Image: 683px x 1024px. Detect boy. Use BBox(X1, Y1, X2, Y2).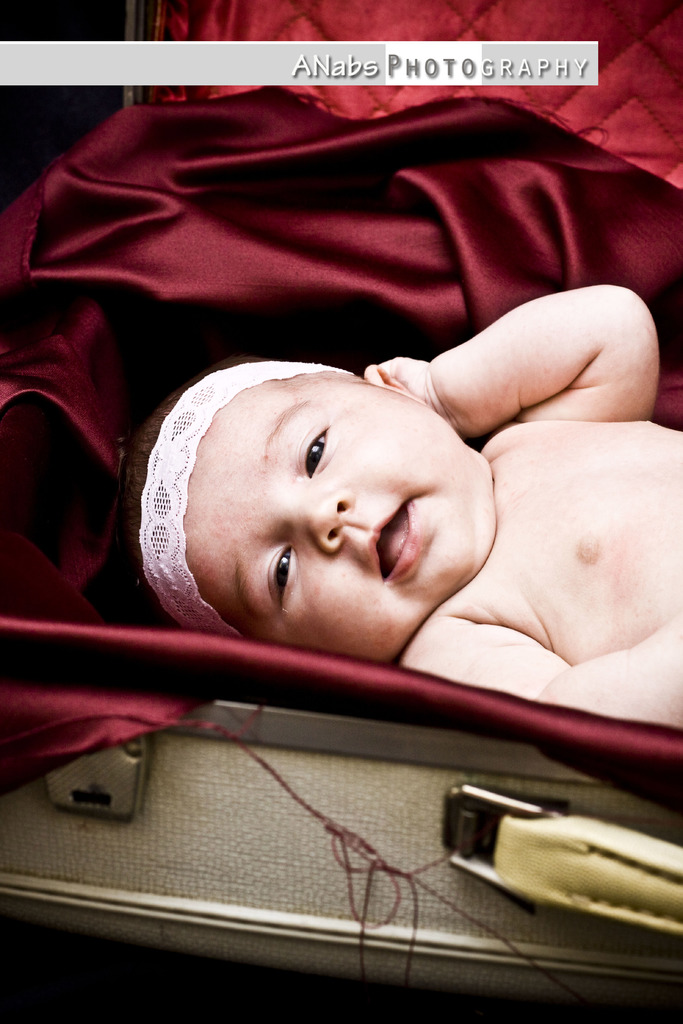
BBox(129, 286, 682, 727).
